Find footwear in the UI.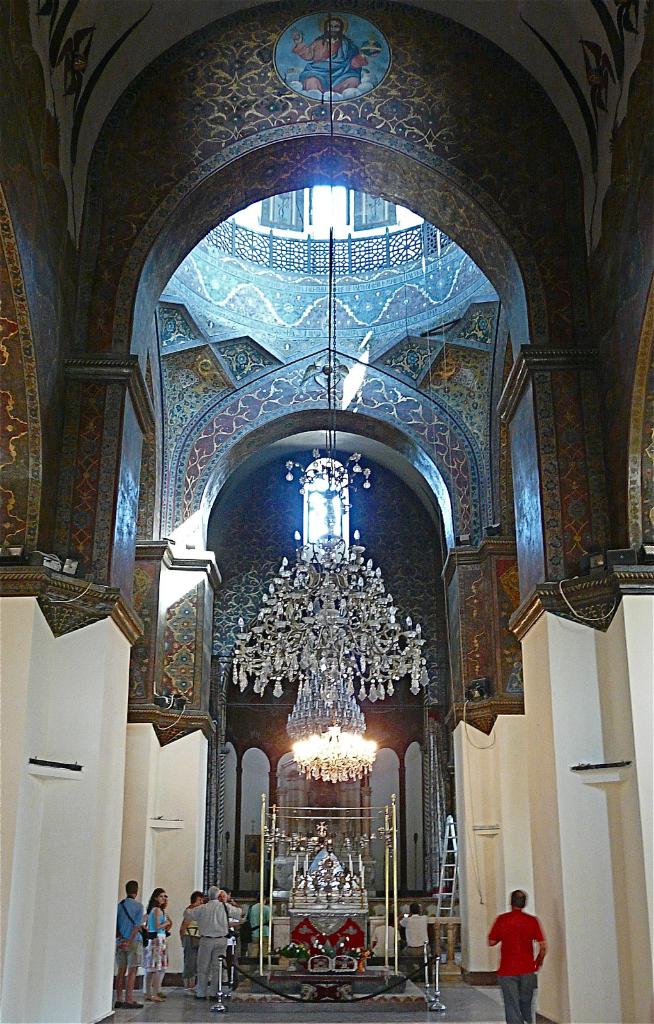
UI element at locate(110, 1005, 124, 1012).
